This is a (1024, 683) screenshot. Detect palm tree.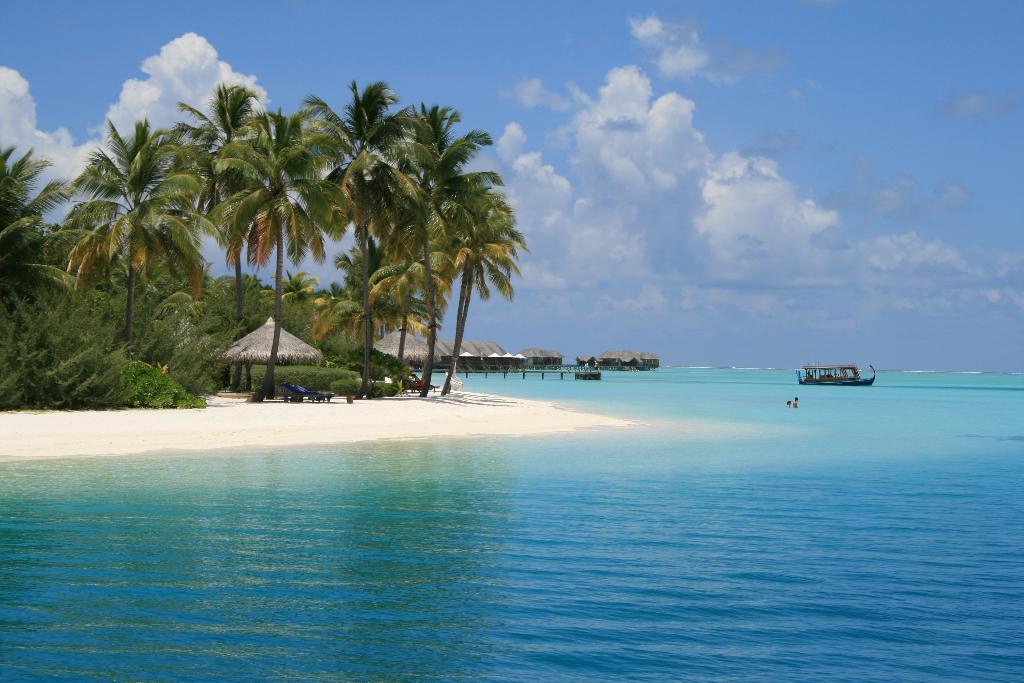
bbox=[186, 96, 263, 352].
